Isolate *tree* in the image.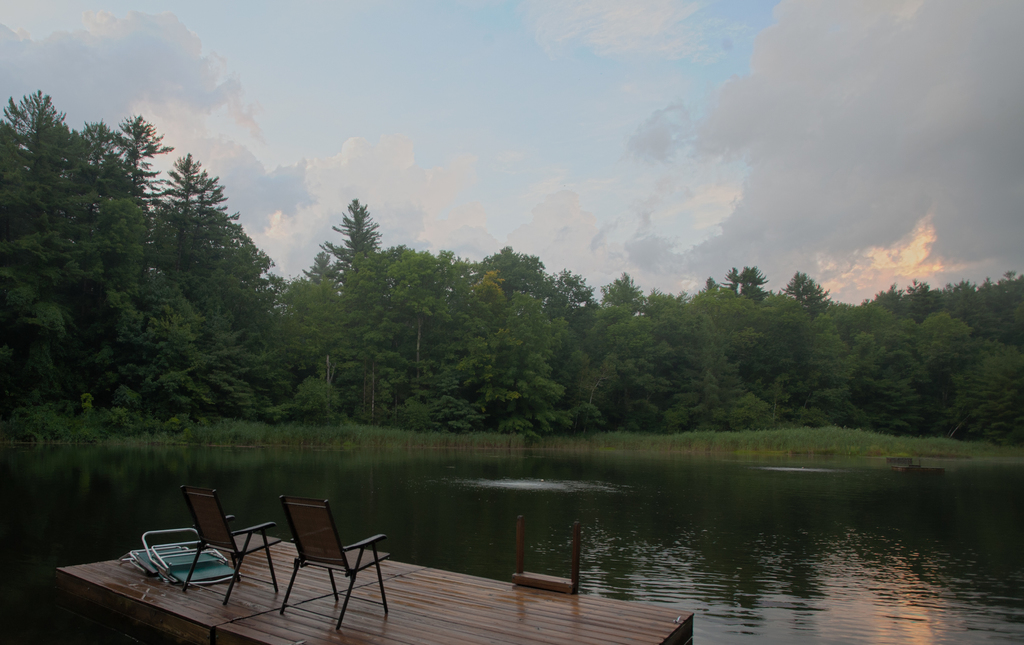
Isolated region: {"left": 0, "top": 88, "right": 306, "bottom": 423}.
